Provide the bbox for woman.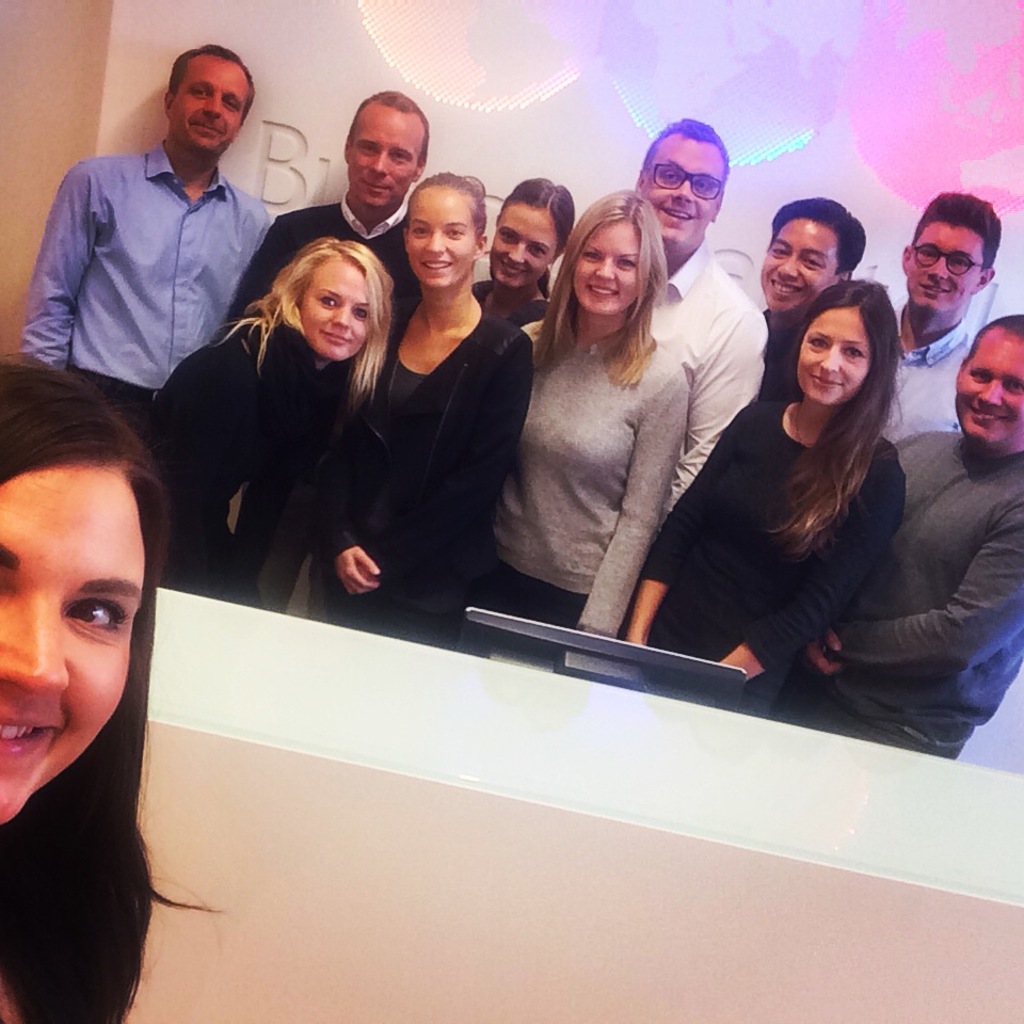
pyautogui.locateOnScreen(510, 189, 730, 636).
